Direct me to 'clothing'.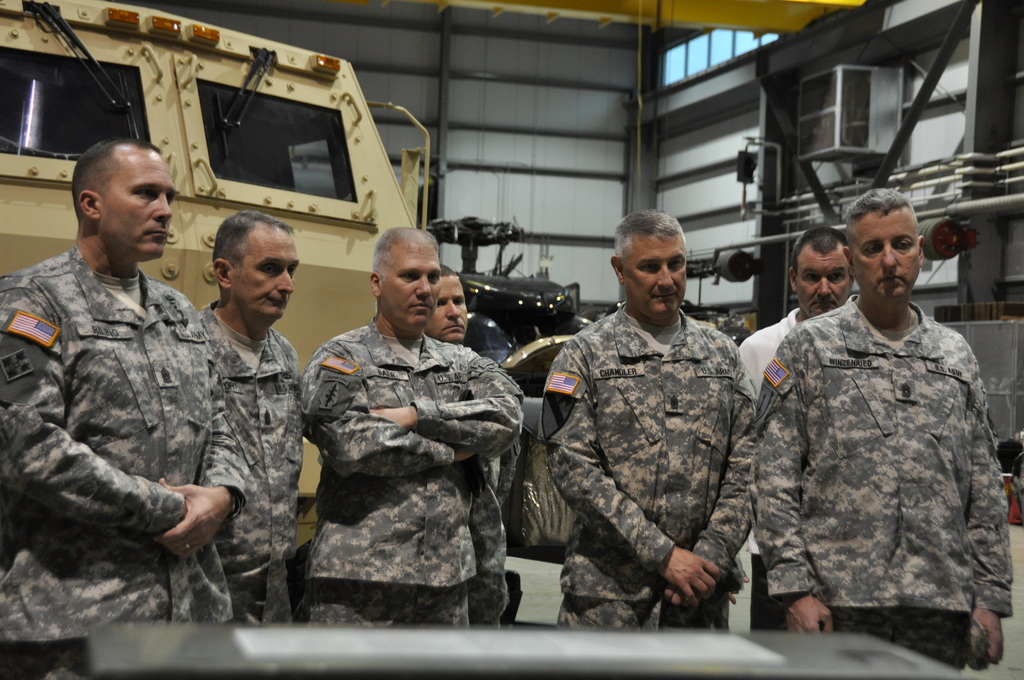
Direction: 464 354 529 631.
